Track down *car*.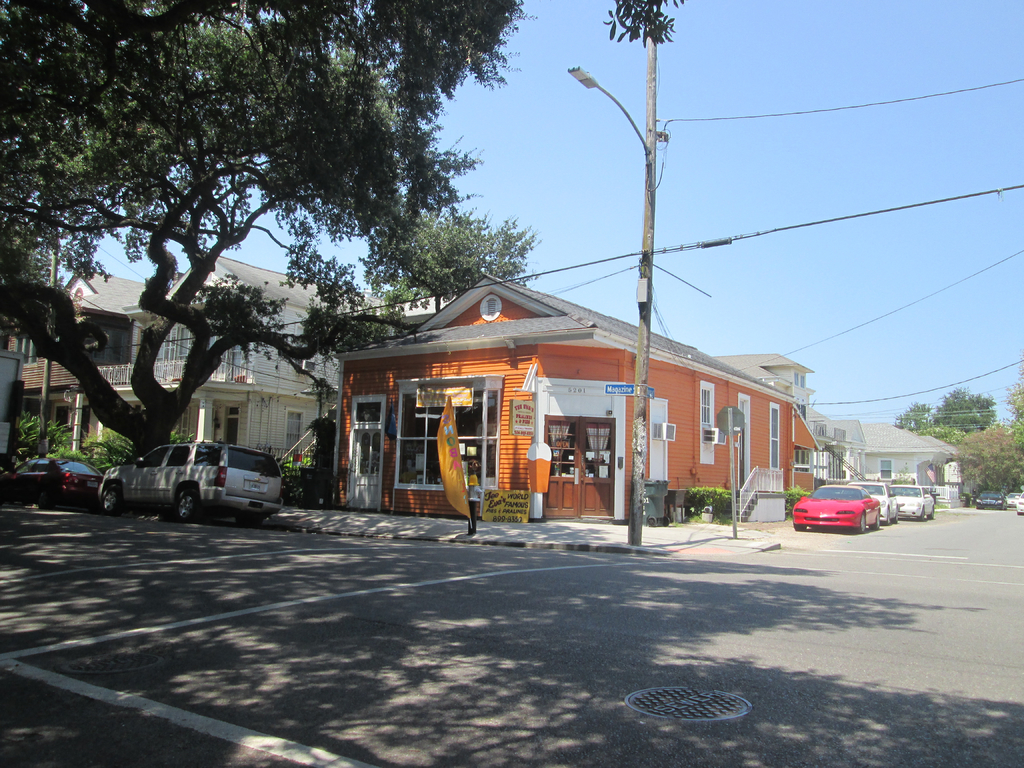
Tracked to 890,490,938,517.
